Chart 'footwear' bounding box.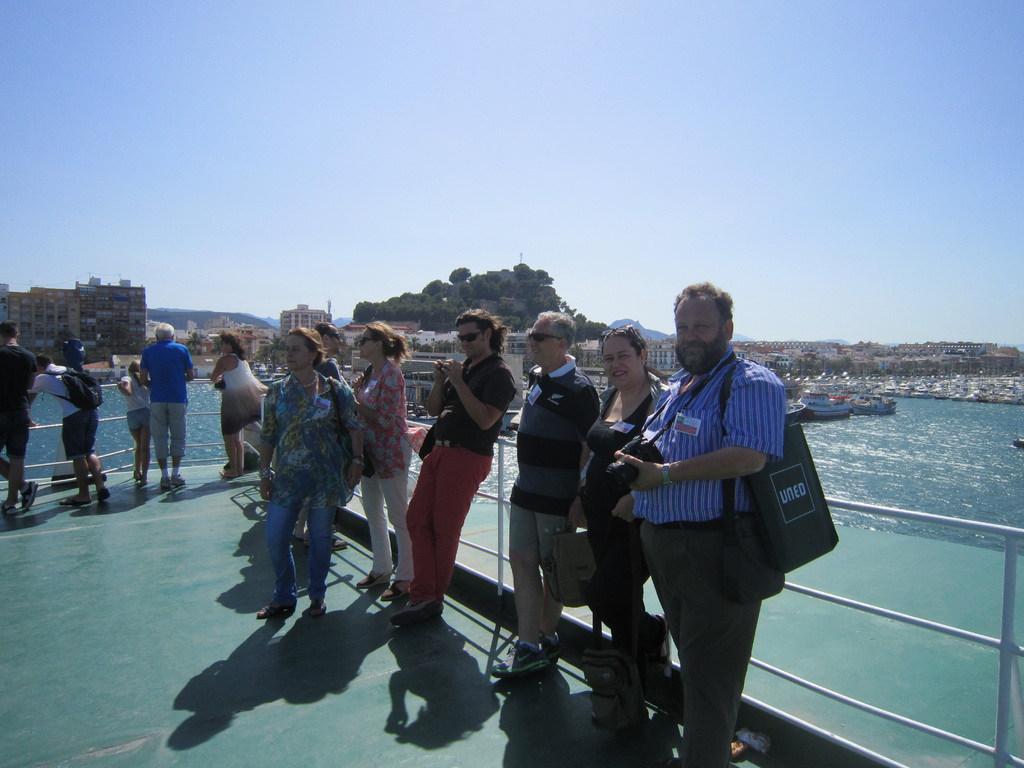
Charted: <bbox>0, 500, 15, 520</bbox>.
